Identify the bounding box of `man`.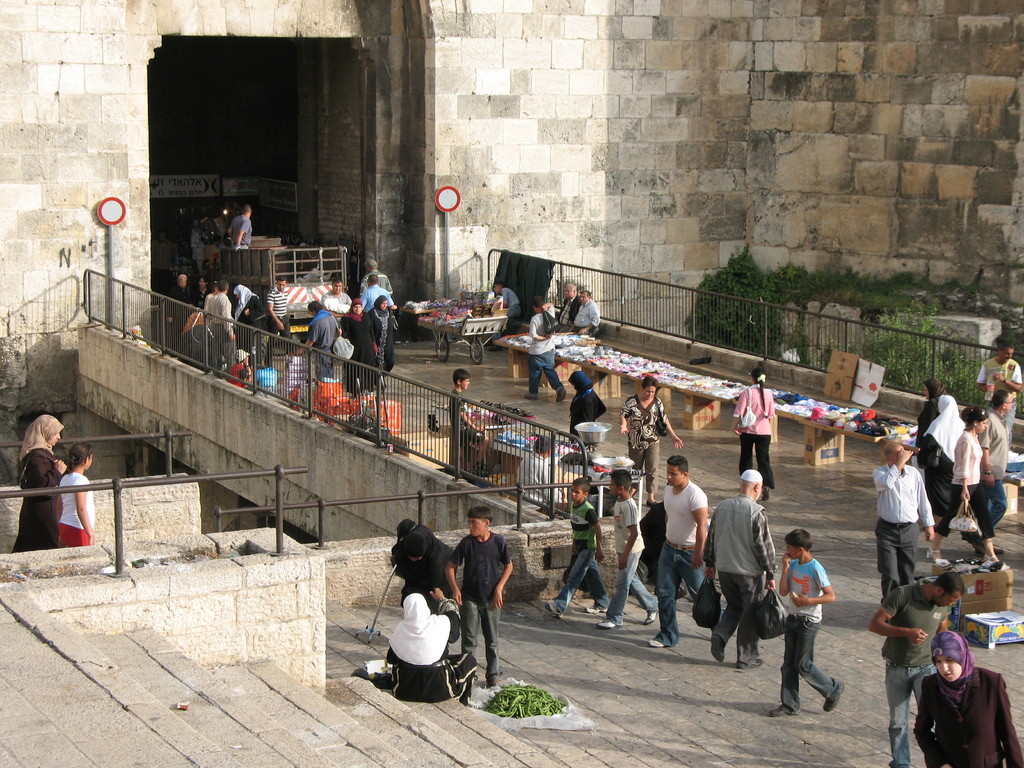
l=708, t=470, r=779, b=669.
